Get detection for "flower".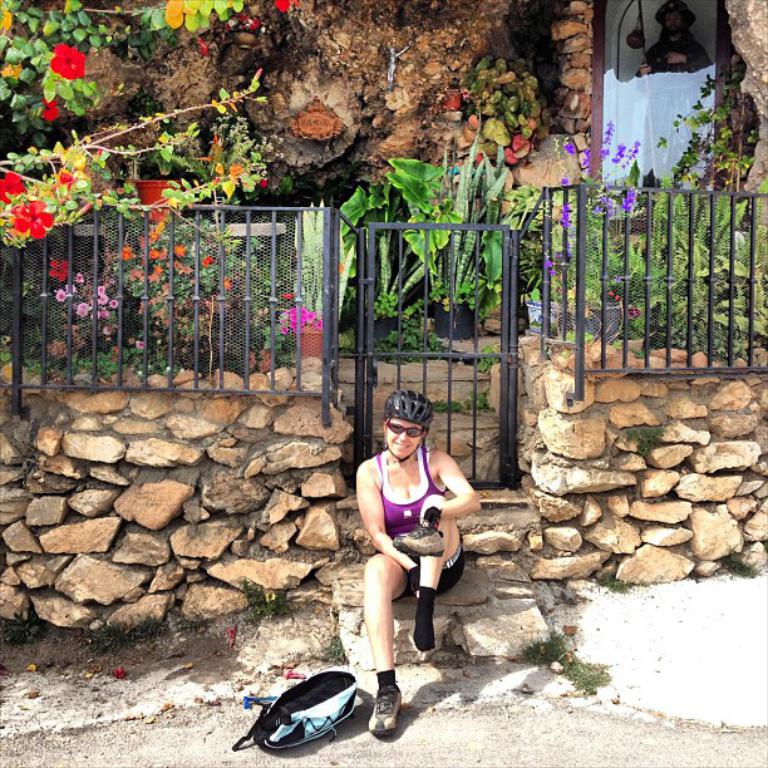
Detection: rect(41, 98, 58, 122).
